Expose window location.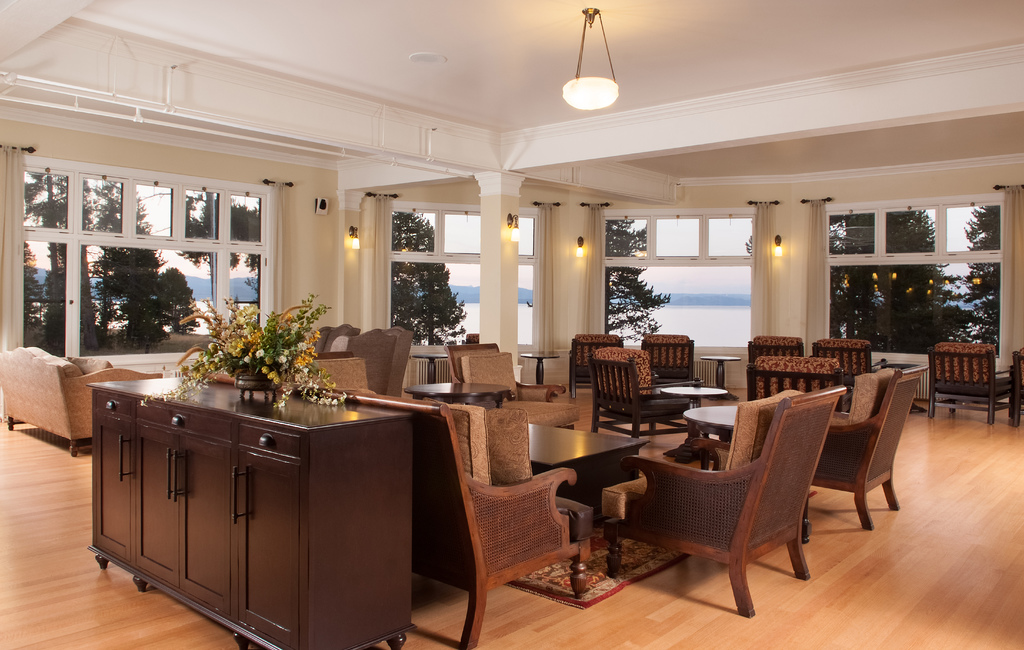
Exposed at (left=599, top=204, right=755, bottom=357).
